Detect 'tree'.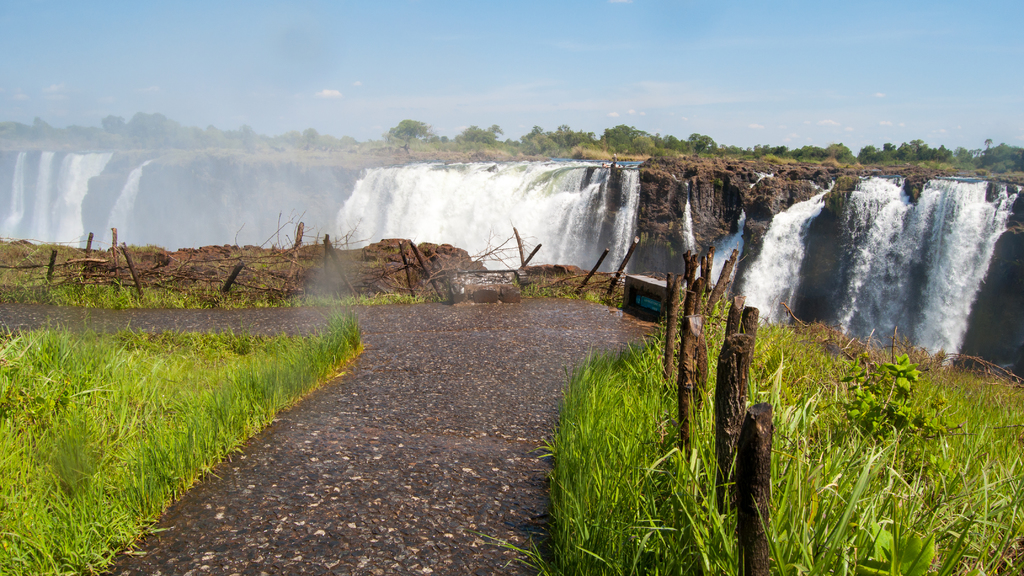
Detected at crop(387, 116, 425, 152).
